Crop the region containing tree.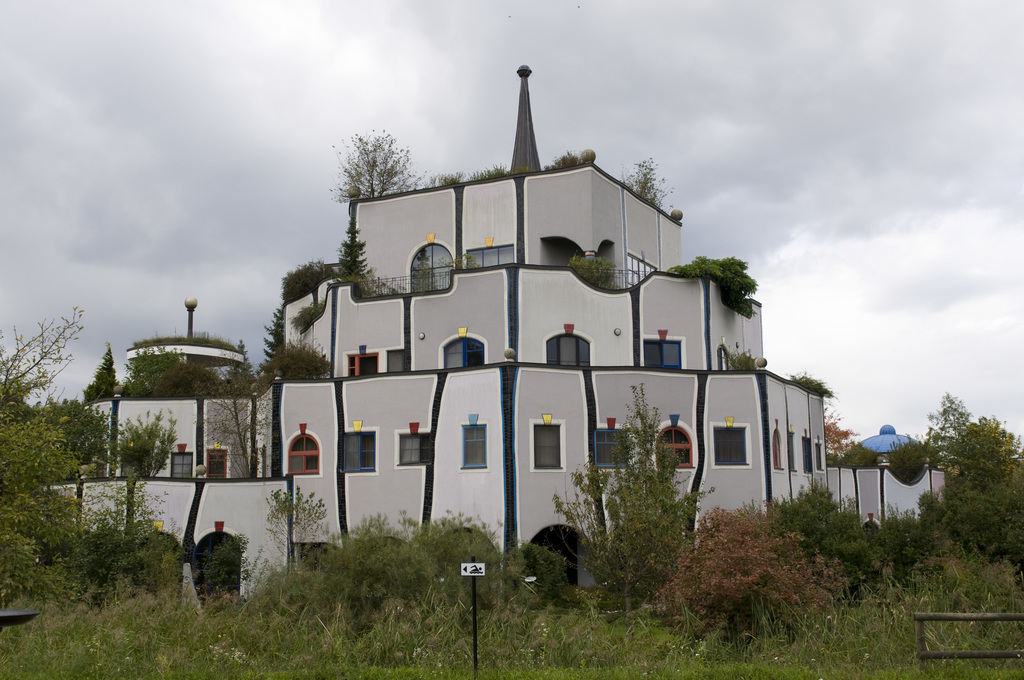
Crop region: {"left": 922, "top": 389, "right": 1023, "bottom": 566}.
